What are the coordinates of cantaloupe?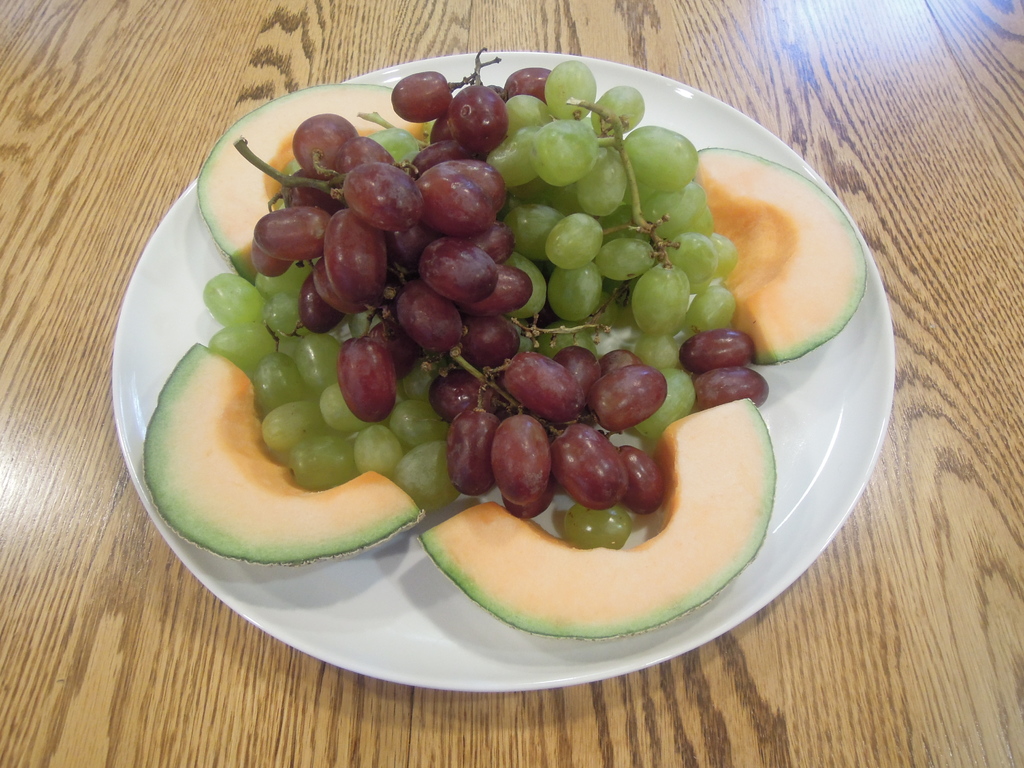
<box>420,400,772,636</box>.
